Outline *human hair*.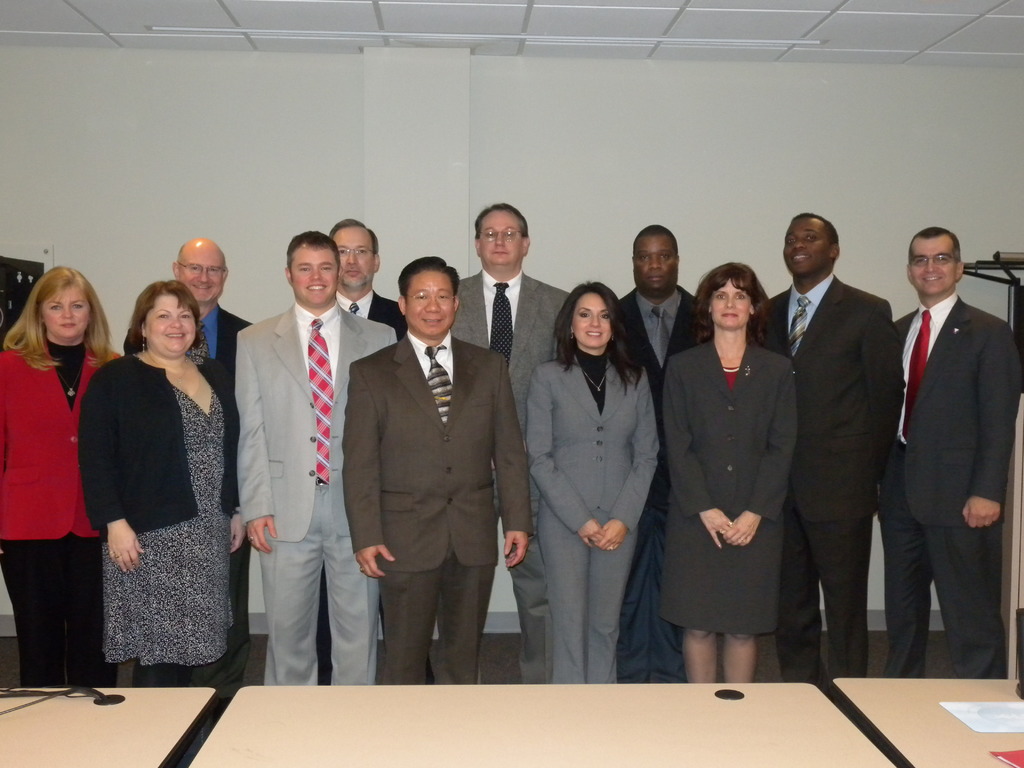
Outline: <region>337, 209, 377, 256</region>.
